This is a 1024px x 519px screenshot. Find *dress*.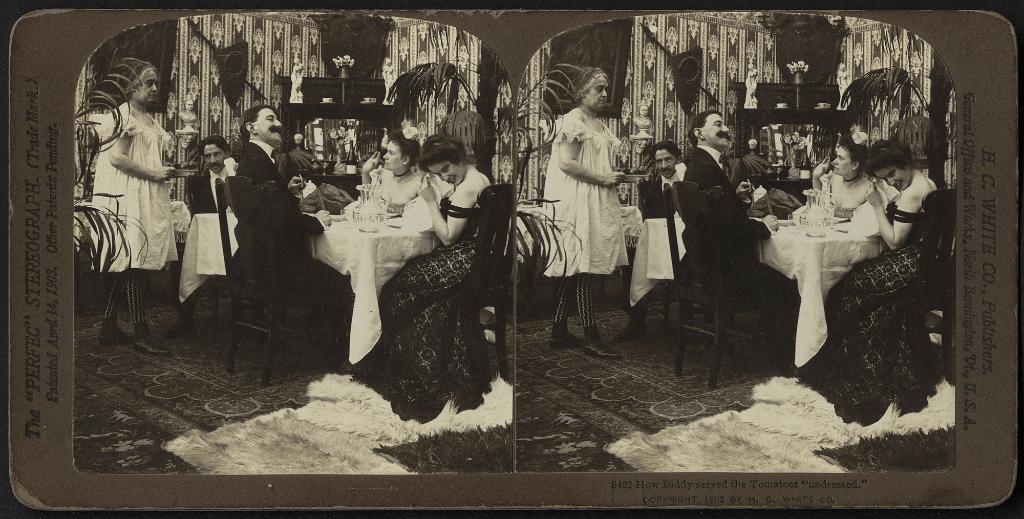
Bounding box: crop(548, 104, 623, 270).
